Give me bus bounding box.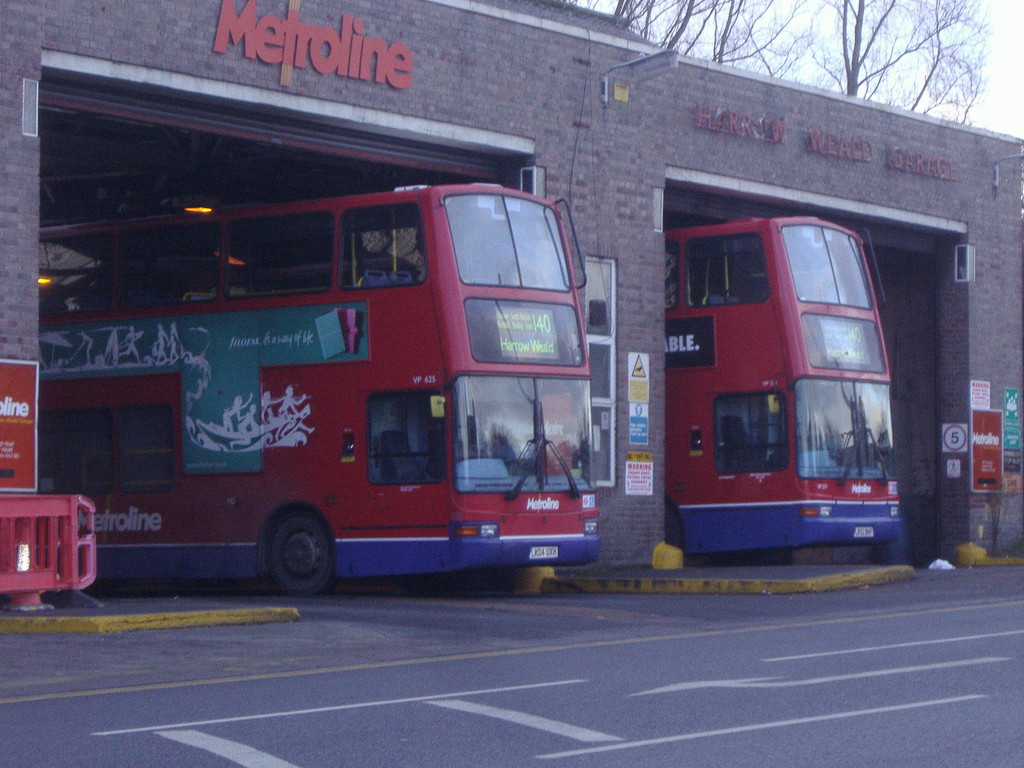
<bbox>654, 209, 902, 557</bbox>.
